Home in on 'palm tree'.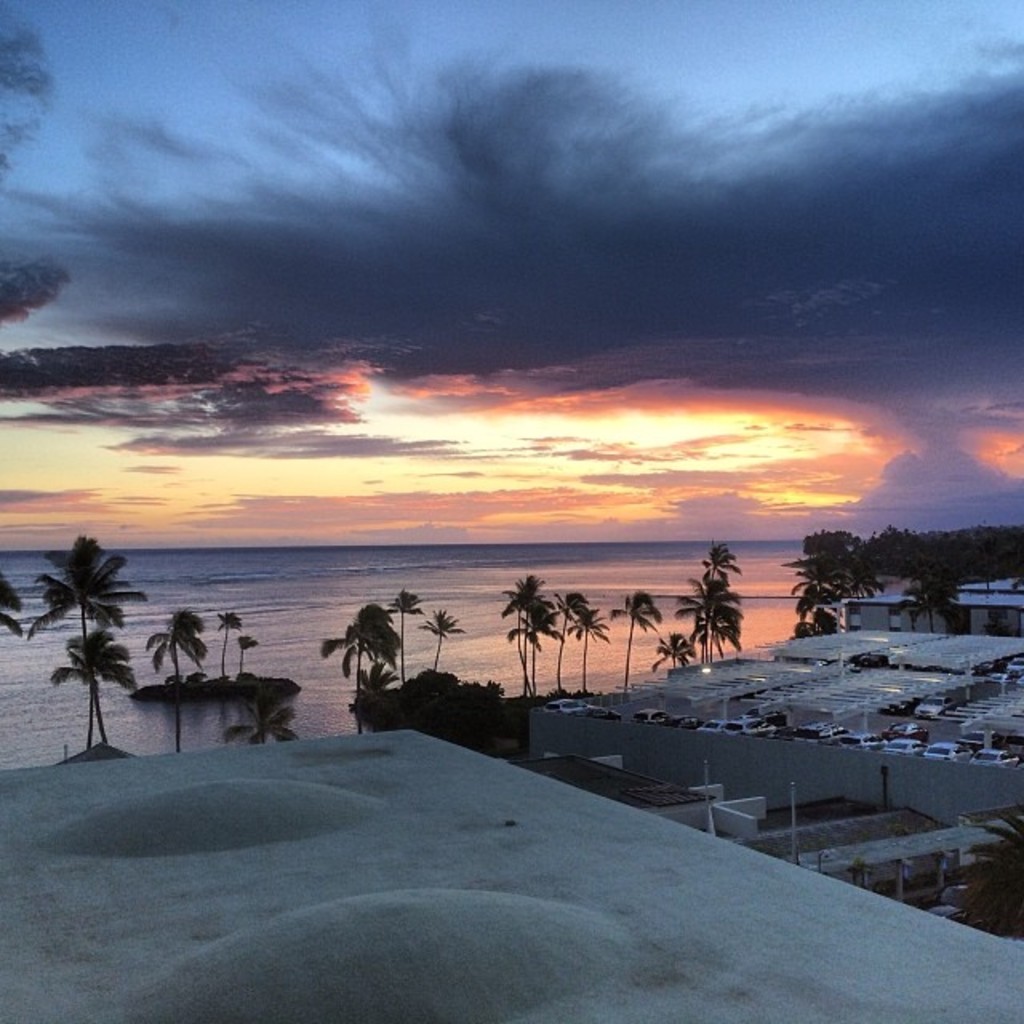
Homed in at BBox(939, 792, 1022, 944).
